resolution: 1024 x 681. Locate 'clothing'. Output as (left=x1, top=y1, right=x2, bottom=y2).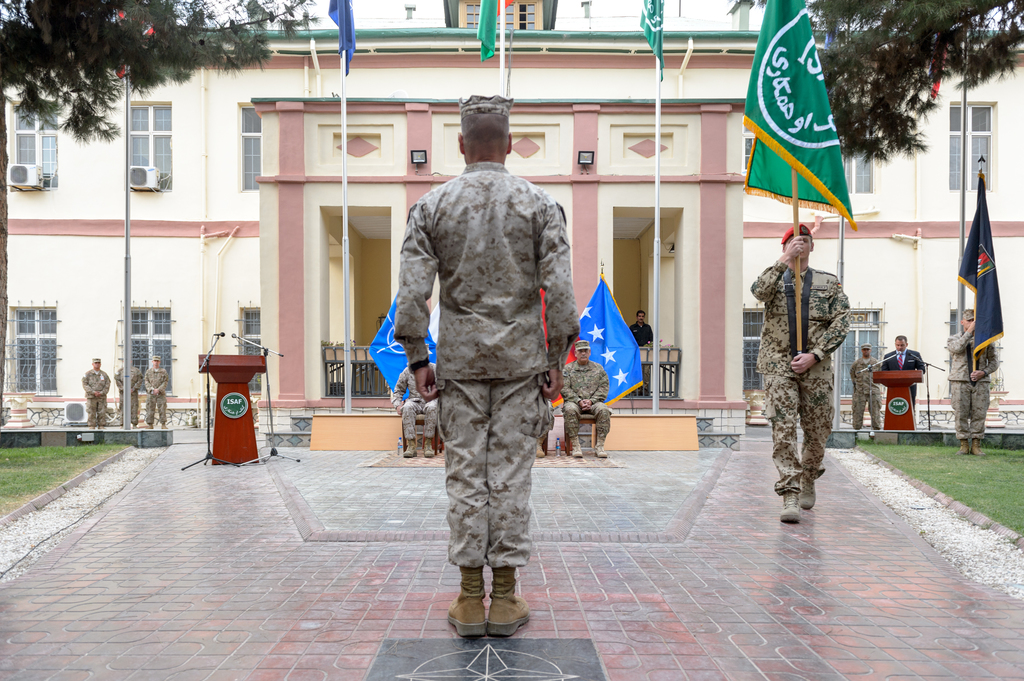
(left=884, top=347, right=934, bottom=372).
